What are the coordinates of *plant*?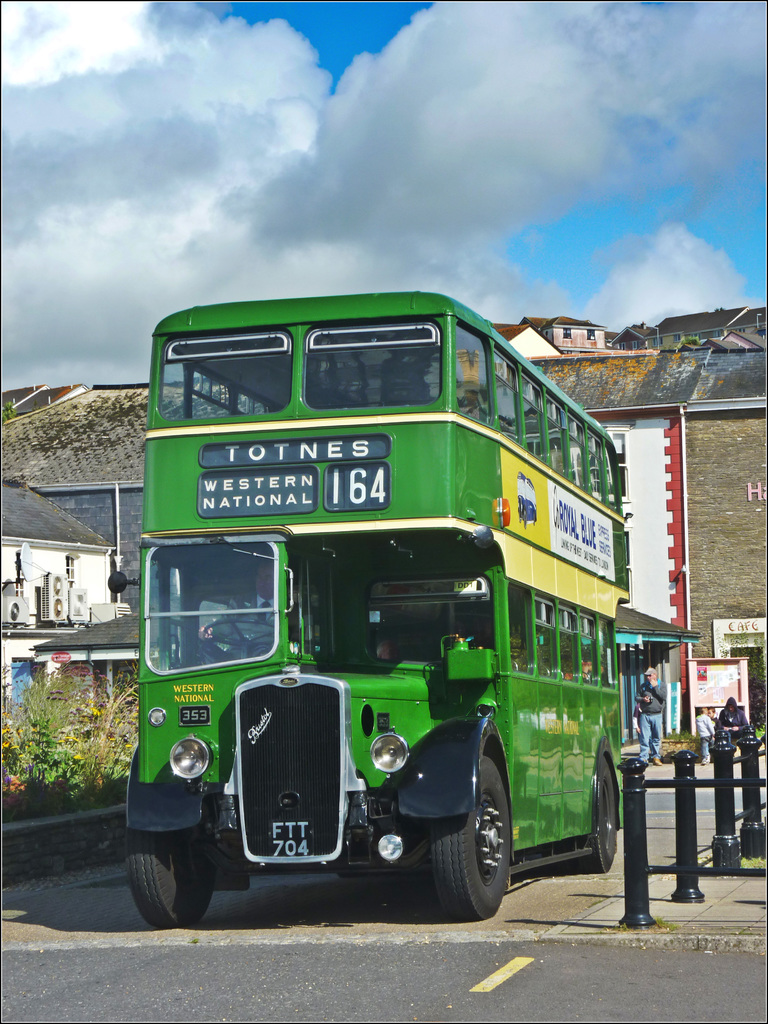
[710,631,767,692].
